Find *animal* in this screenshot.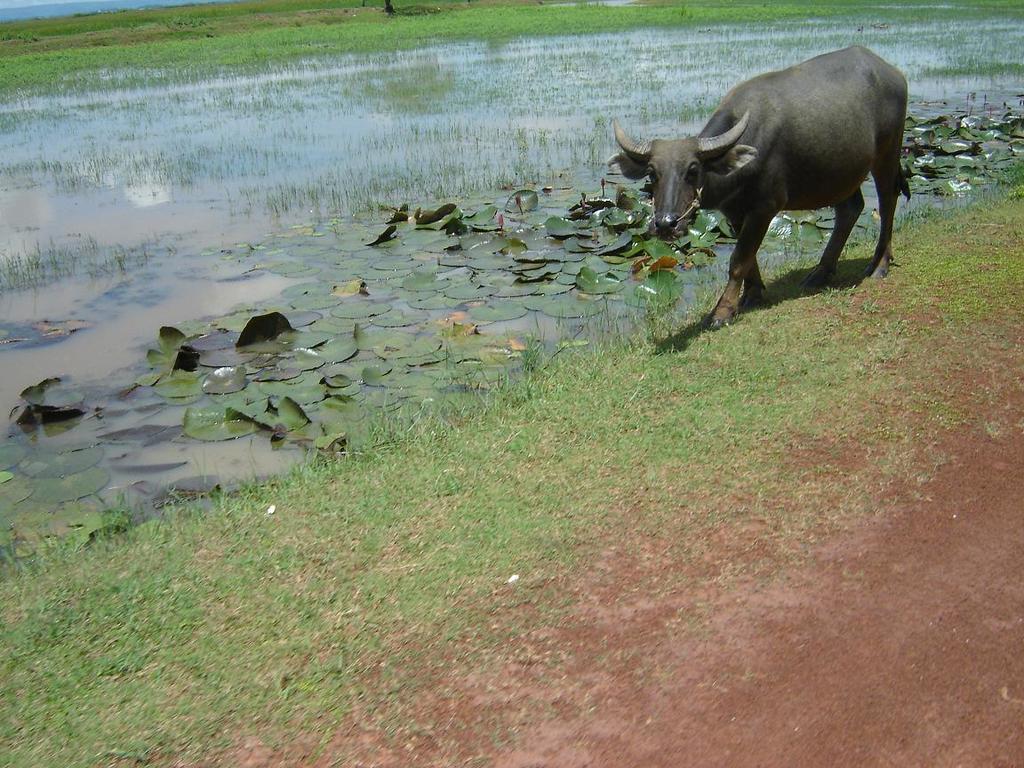
The bounding box for *animal* is (left=602, top=45, right=911, bottom=332).
